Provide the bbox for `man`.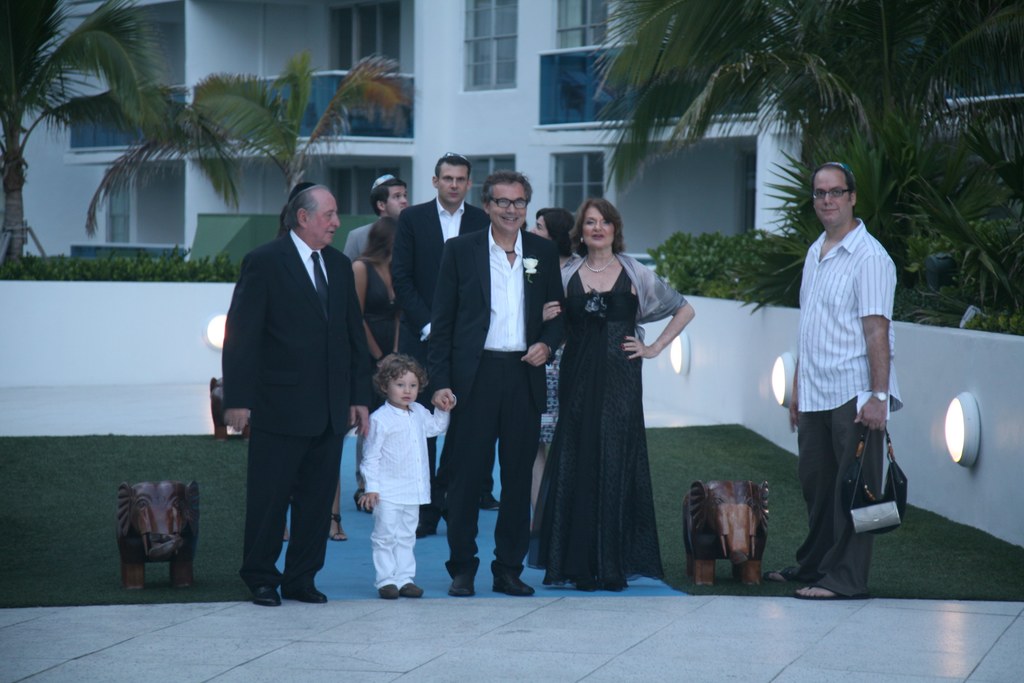
[left=424, top=162, right=566, bottom=597].
